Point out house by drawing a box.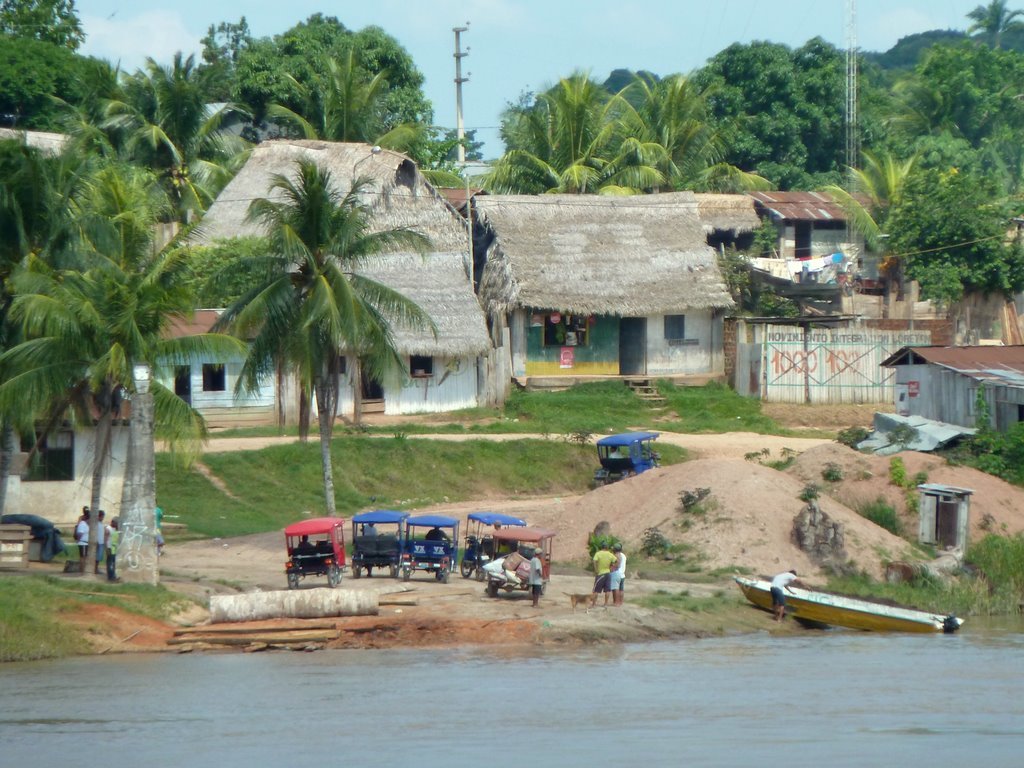
[881, 325, 1023, 403].
